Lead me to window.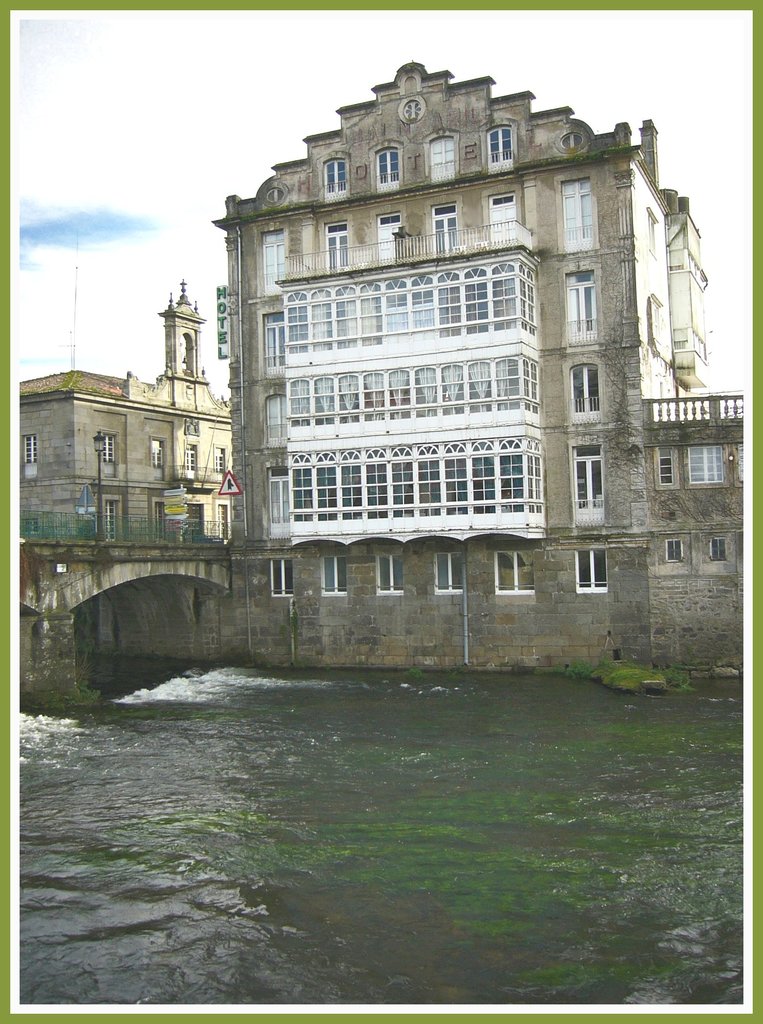
Lead to locate(149, 435, 165, 467).
